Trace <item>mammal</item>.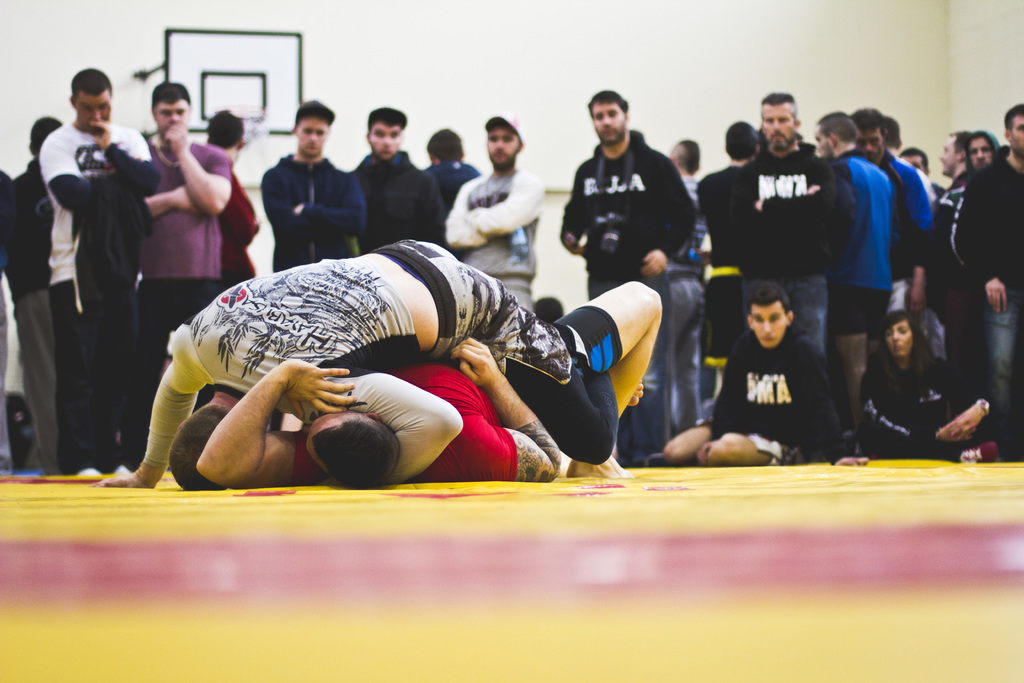
Traced to l=657, t=131, r=706, b=456.
